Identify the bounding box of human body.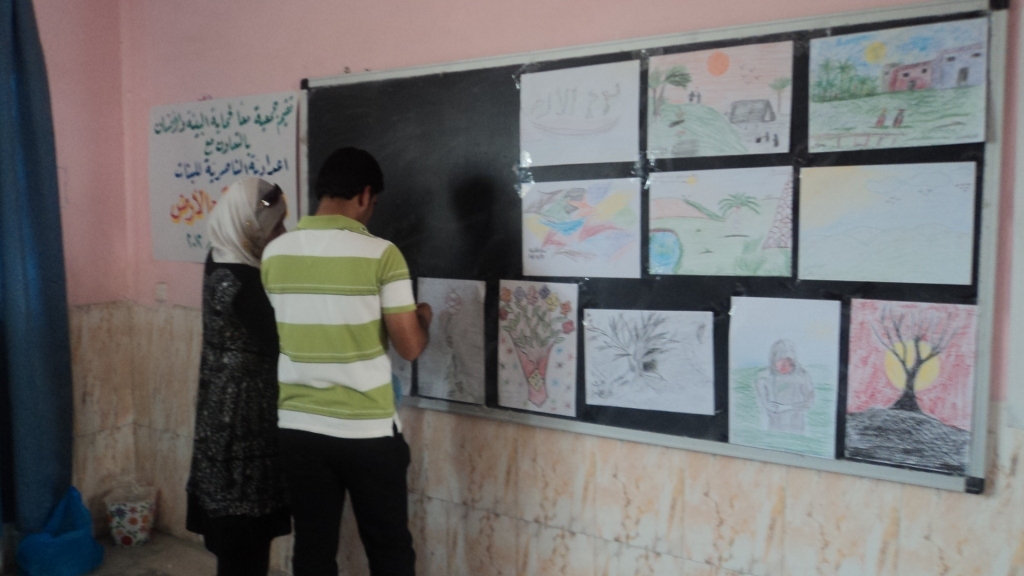
bbox=[251, 149, 434, 572].
